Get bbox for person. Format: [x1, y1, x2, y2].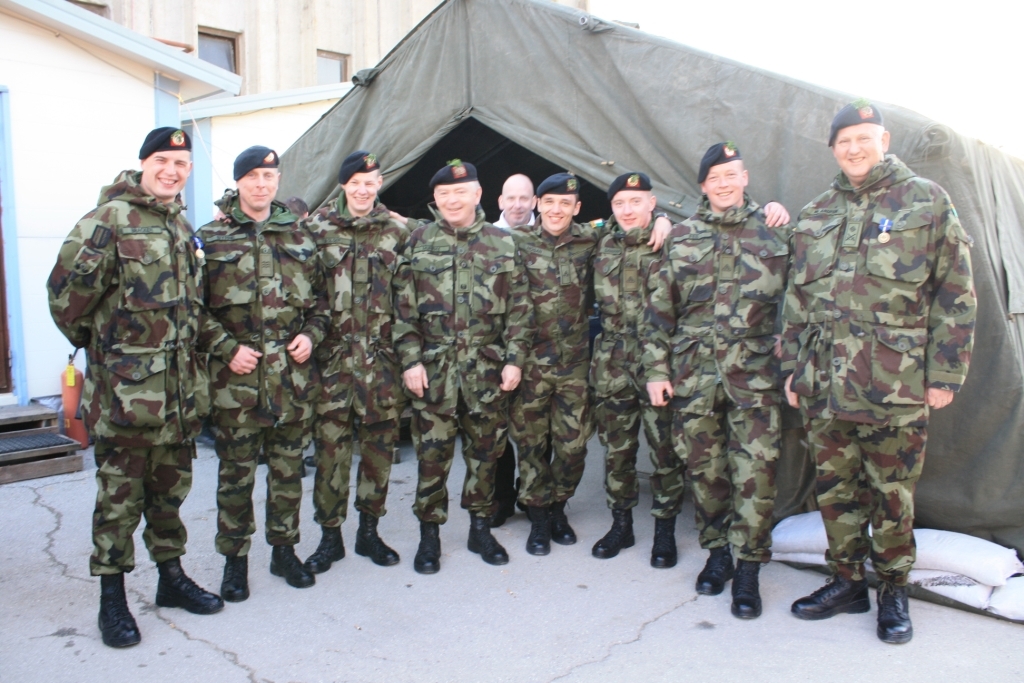
[382, 163, 535, 570].
